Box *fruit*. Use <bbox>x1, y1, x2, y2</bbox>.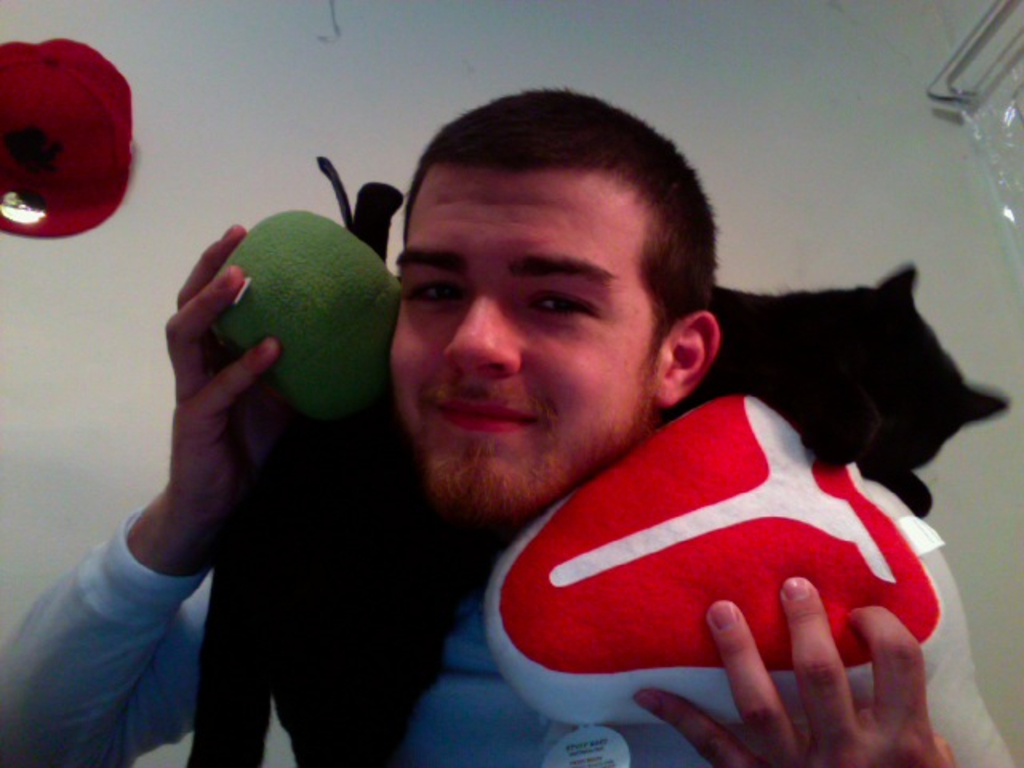
<bbox>221, 210, 398, 427</bbox>.
